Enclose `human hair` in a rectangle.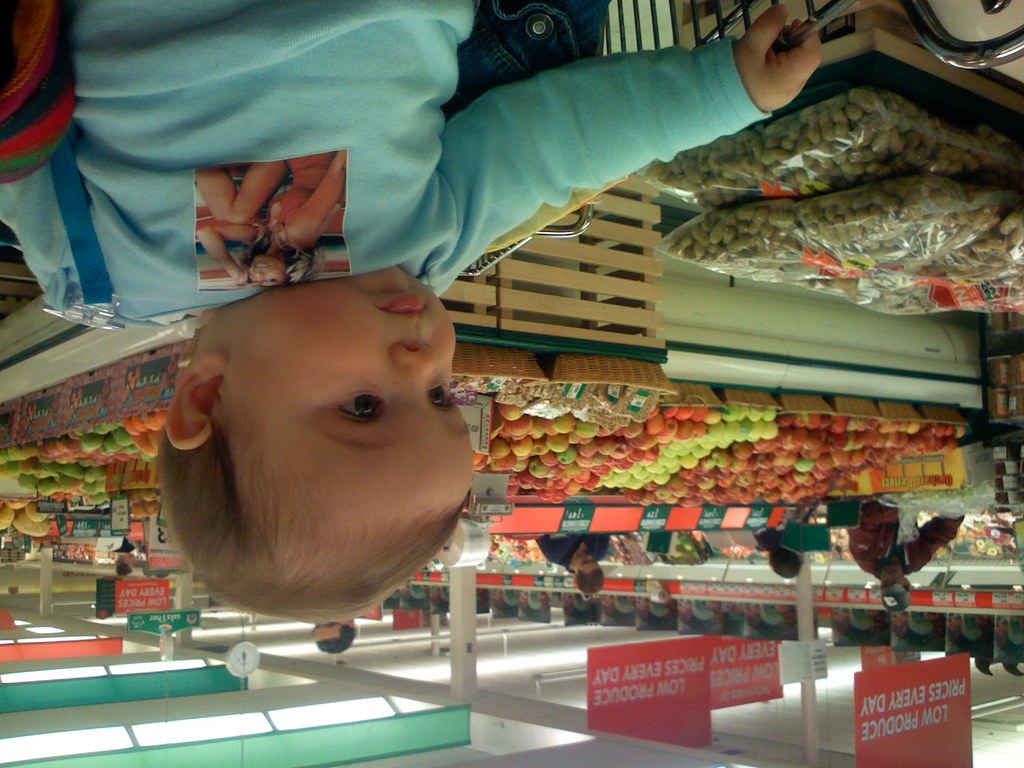
748 527 804 577.
